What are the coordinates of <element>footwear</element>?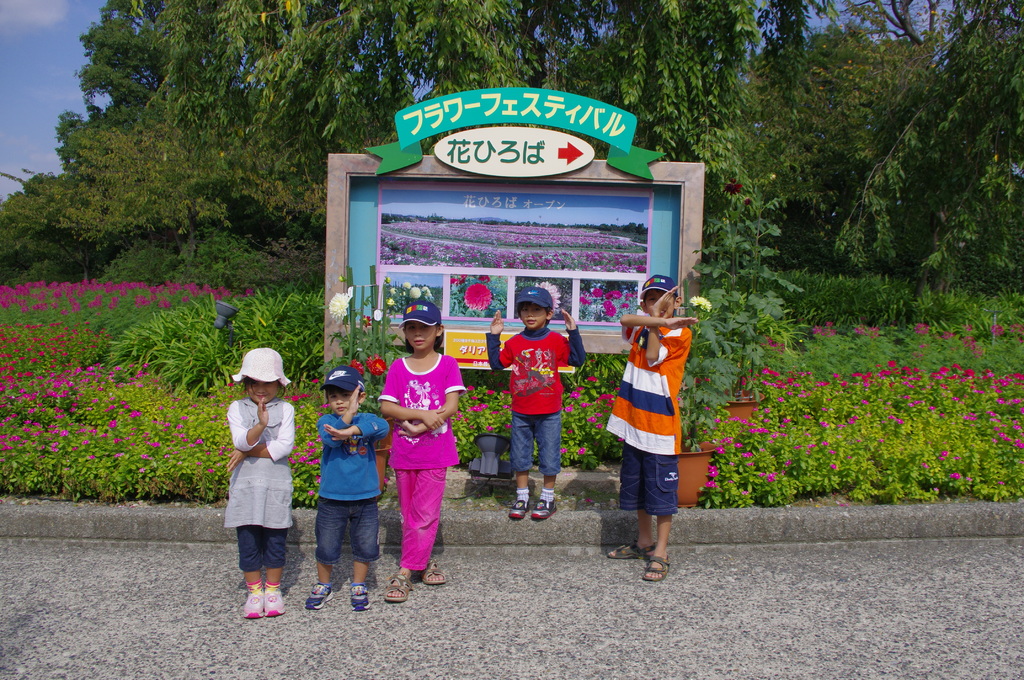
BBox(509, 497, 530, 519).
